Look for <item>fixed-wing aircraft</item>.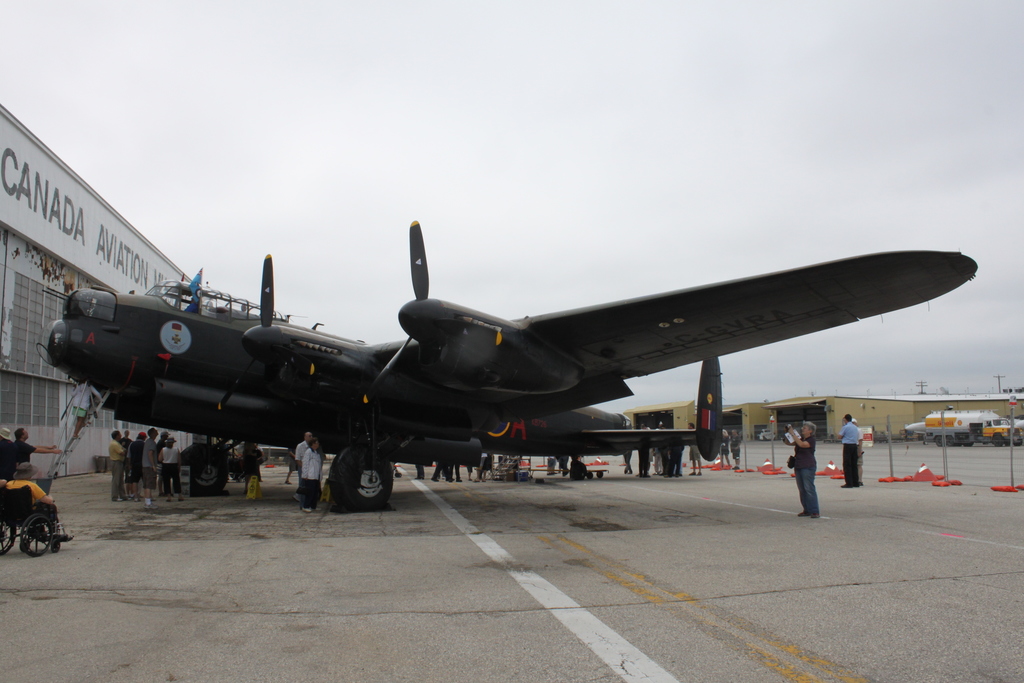
Found: Rect(36, 217, 978, 517).
